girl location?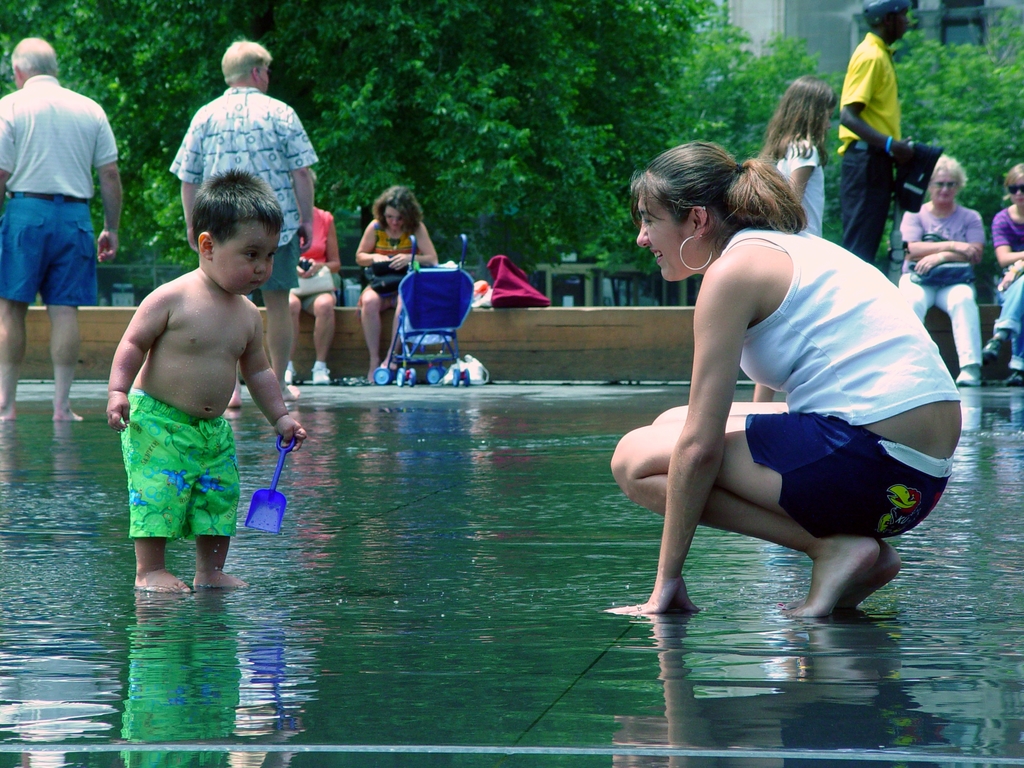
755,73,838,405
